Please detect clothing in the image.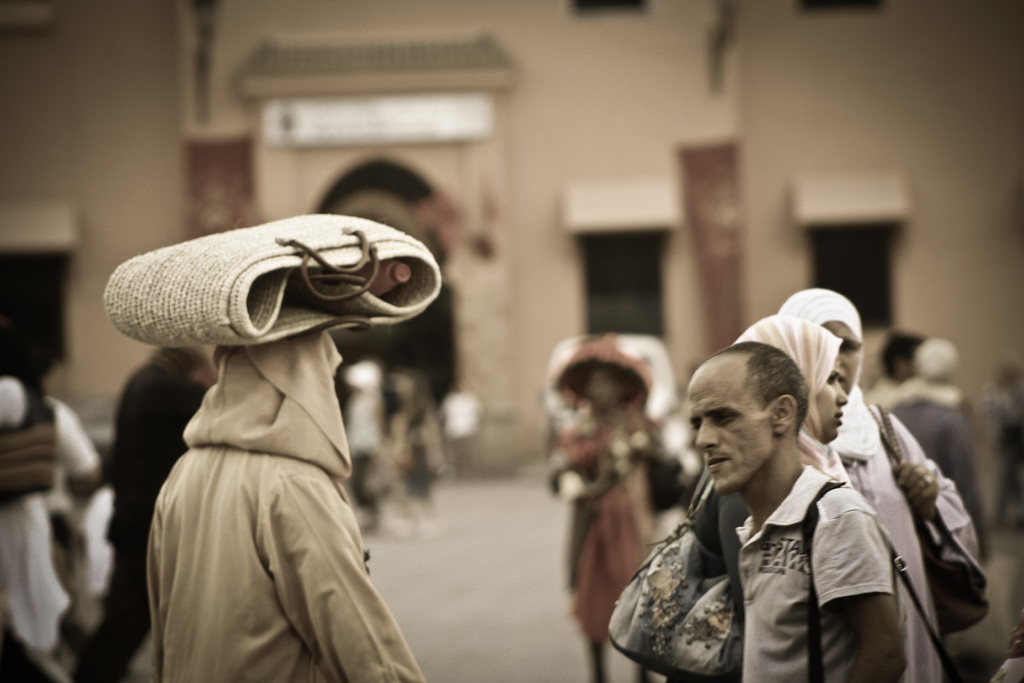
<box>60,362,209,682</box>.
